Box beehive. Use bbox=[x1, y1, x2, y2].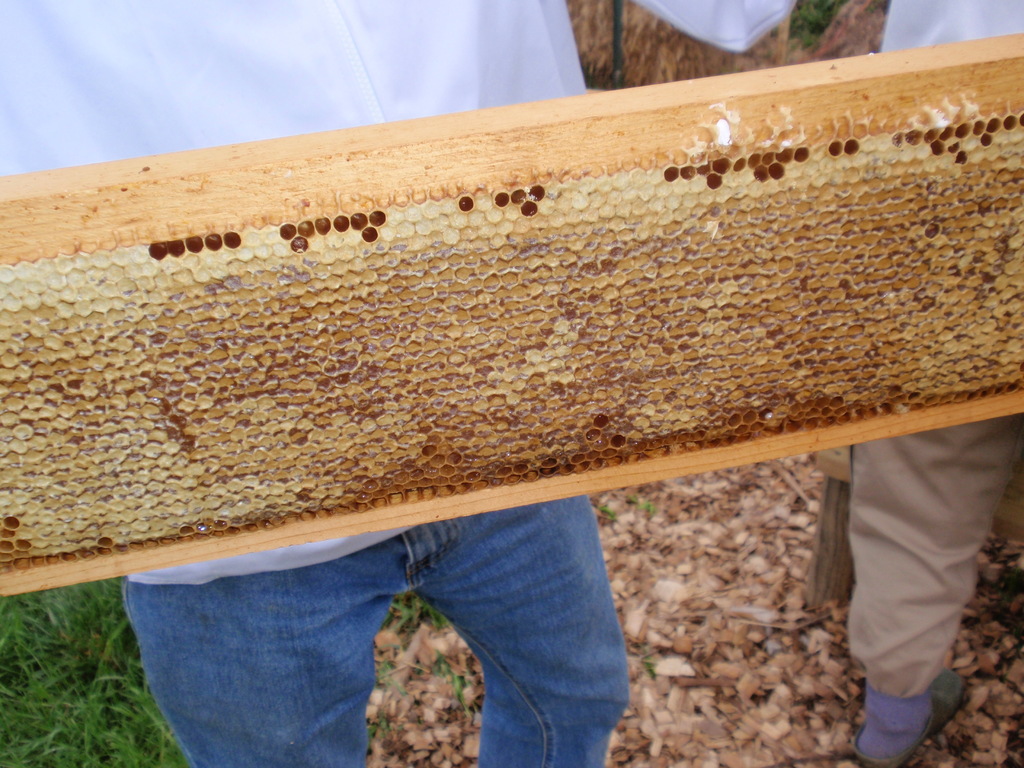
bbox=[0, 101, 1023, 663].
